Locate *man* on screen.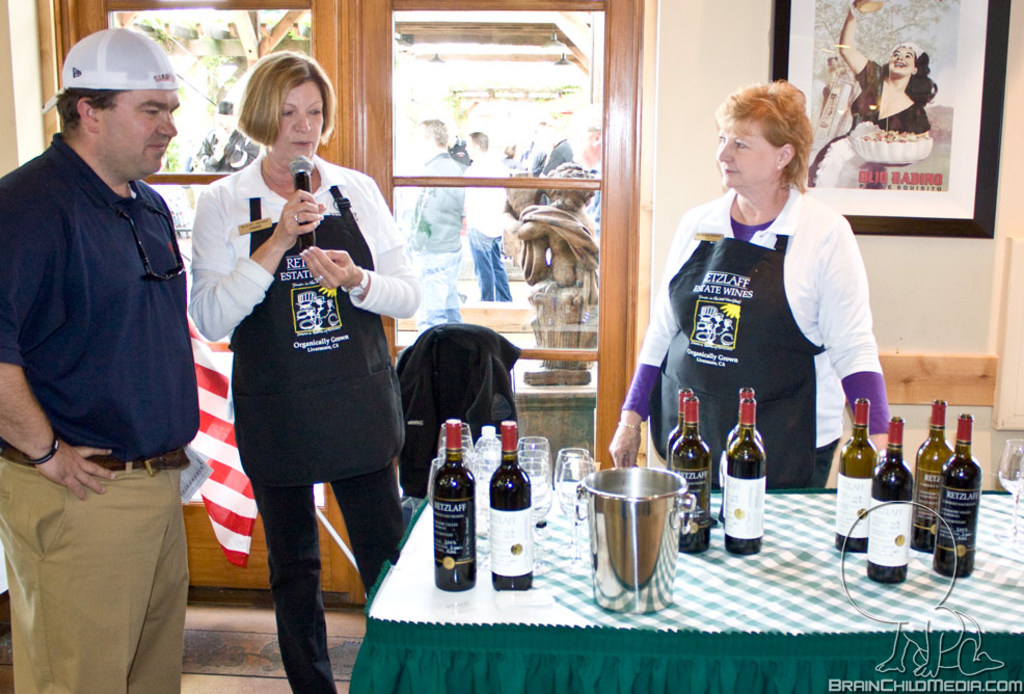
On screen at <box>404,119,466,337</box>.
